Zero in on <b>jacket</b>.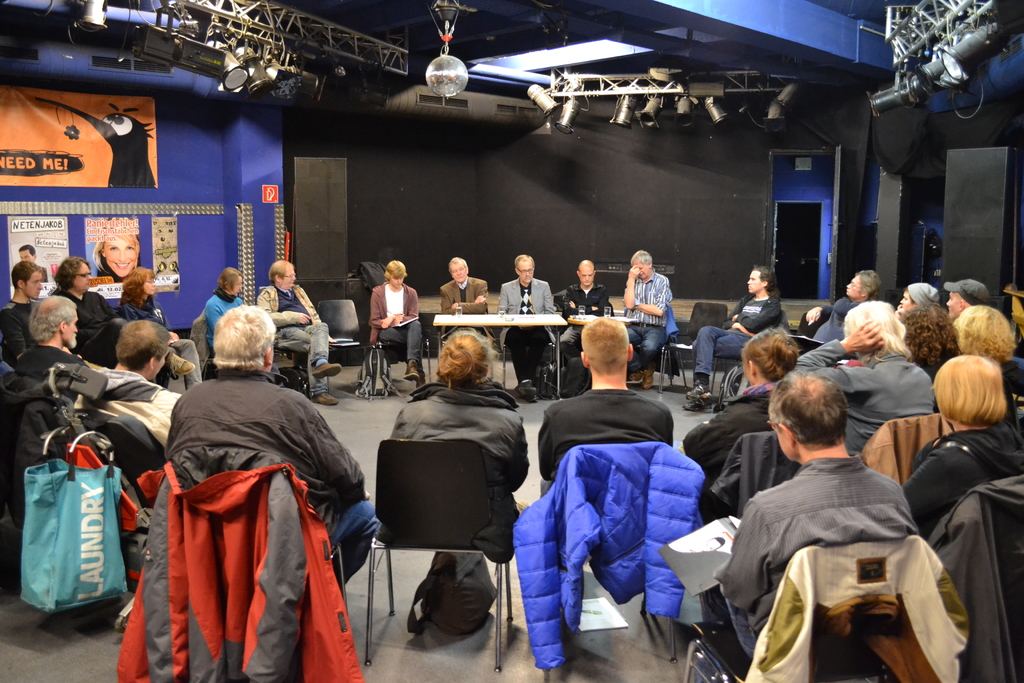
Zeroed in: <bbox>719, 293, 783, 332</bbox>.
